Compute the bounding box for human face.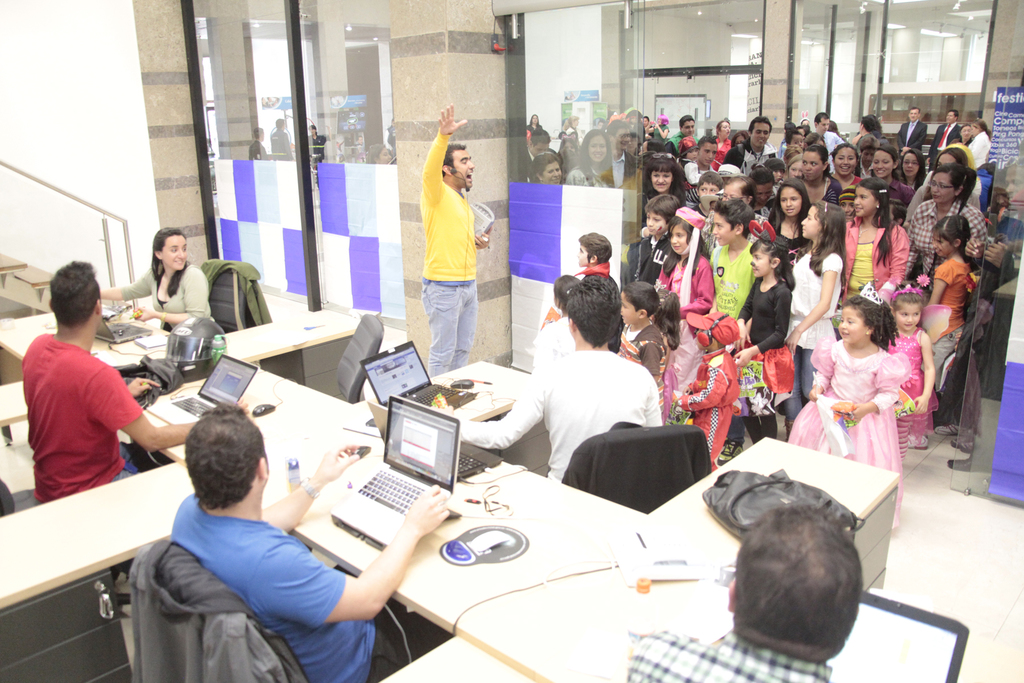
164,235,185,270.
